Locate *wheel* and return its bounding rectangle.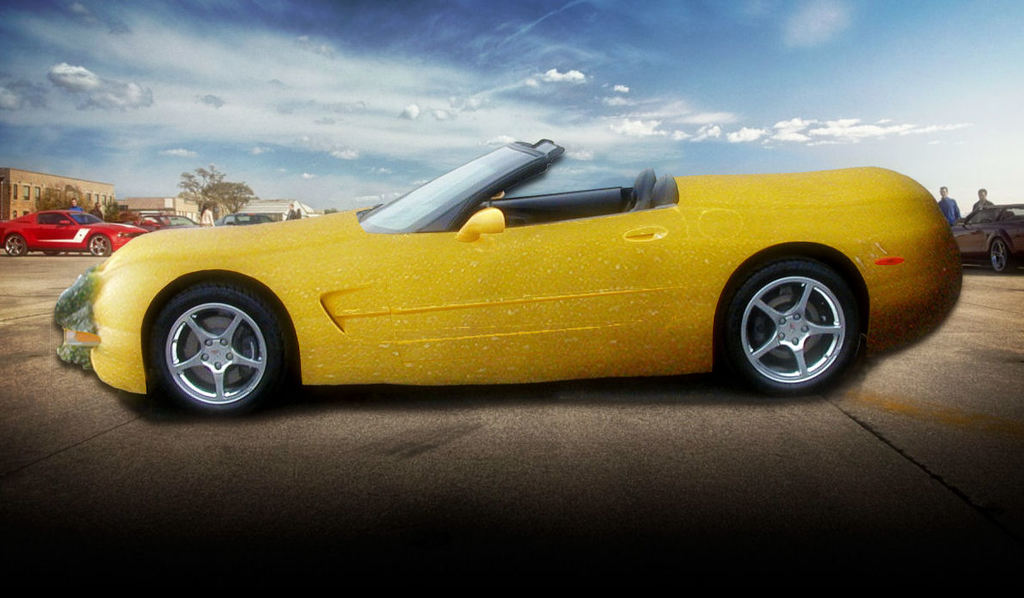
143 282 295 414.
